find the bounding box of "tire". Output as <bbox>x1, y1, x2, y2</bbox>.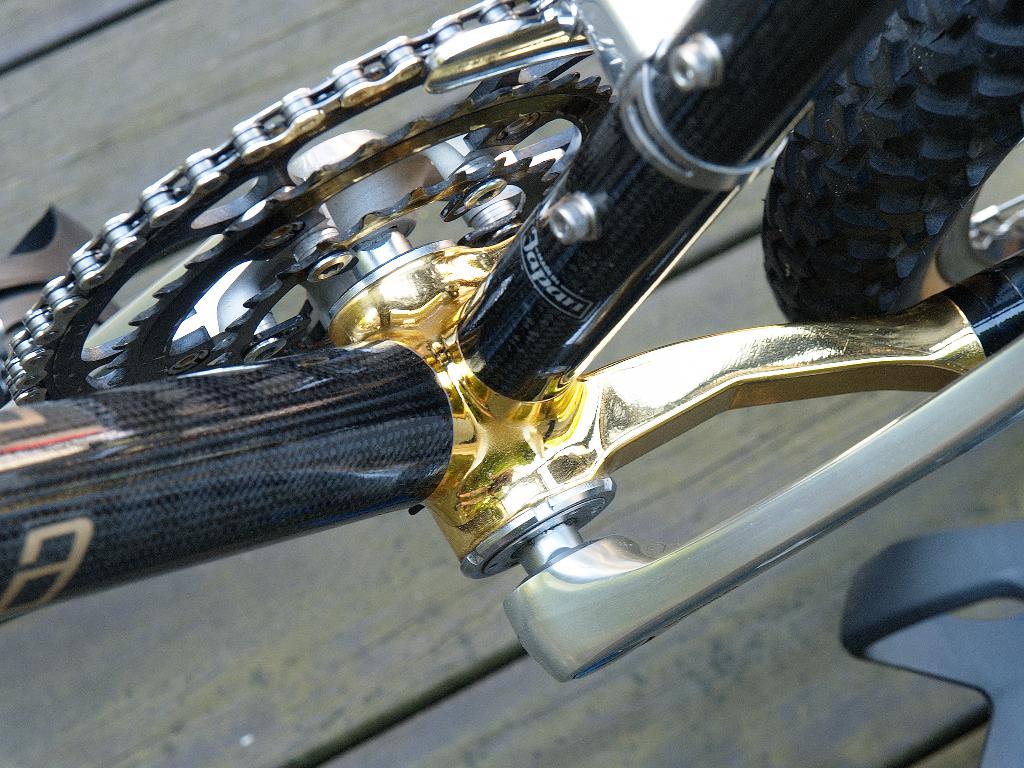
<bbox>769, 0, 1023, 363</bbox>.
